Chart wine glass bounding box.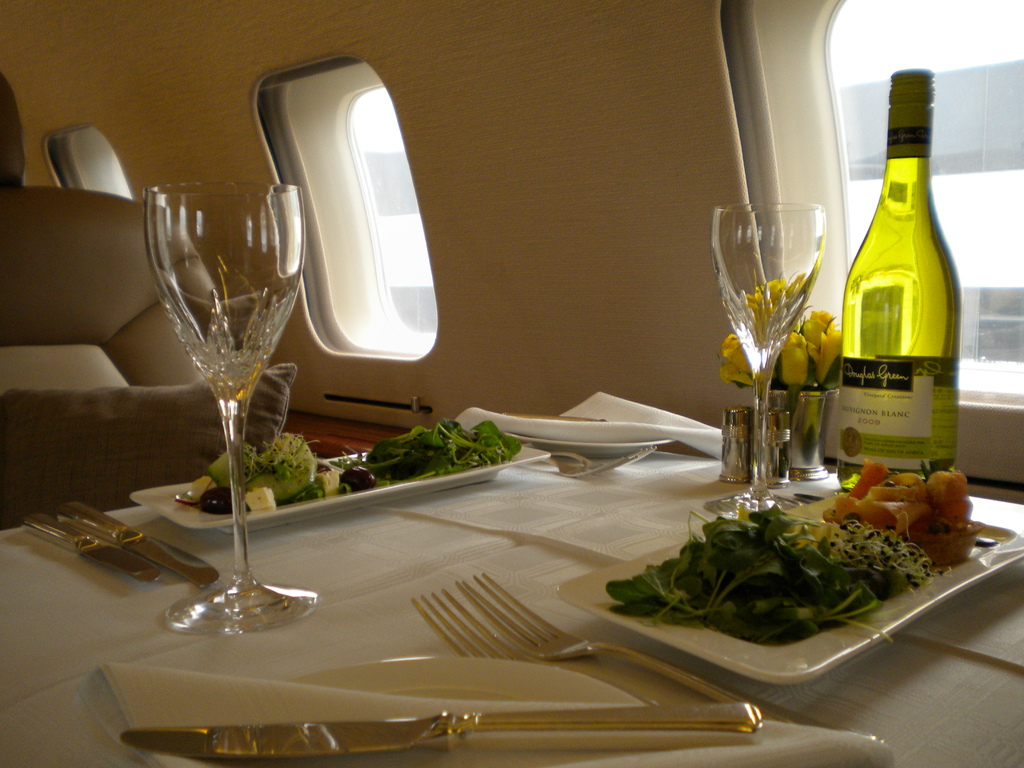
Charted: 708, 201, 826, 517.
